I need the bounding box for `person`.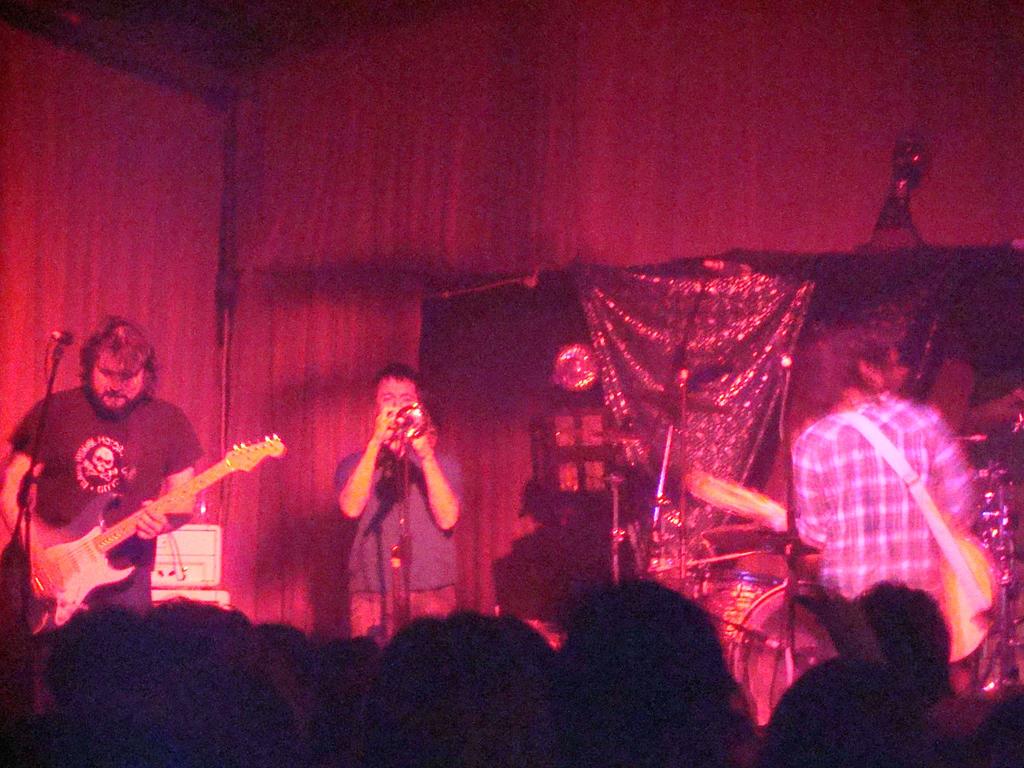
Here it is: box=[790, 333, 990, 693].
